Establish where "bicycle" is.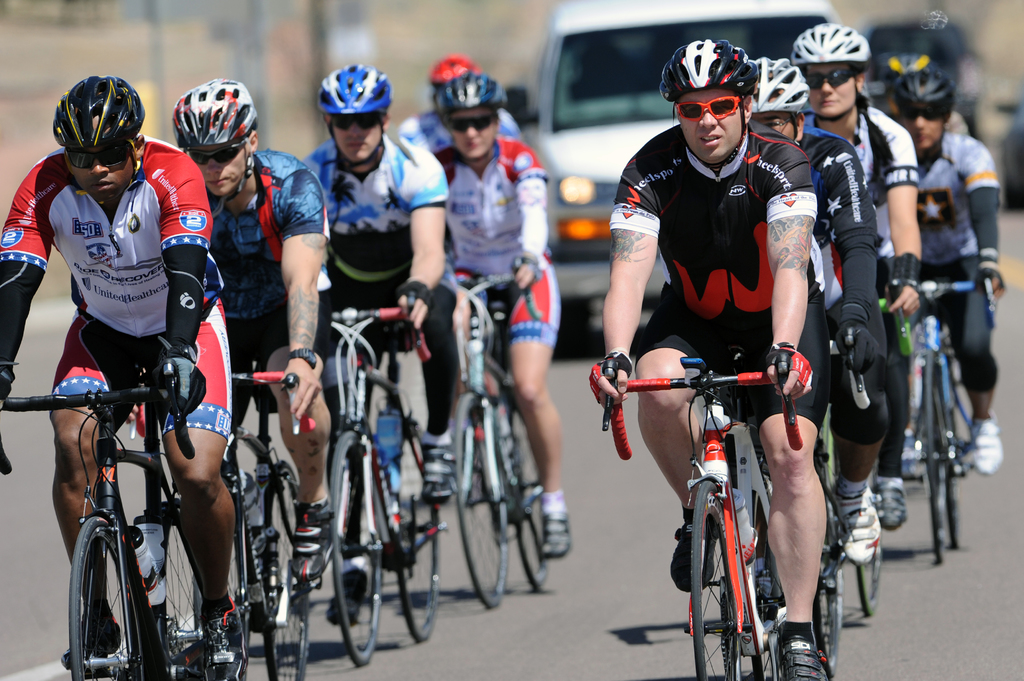
Established at bbox=(0, 363, 244, 680).
